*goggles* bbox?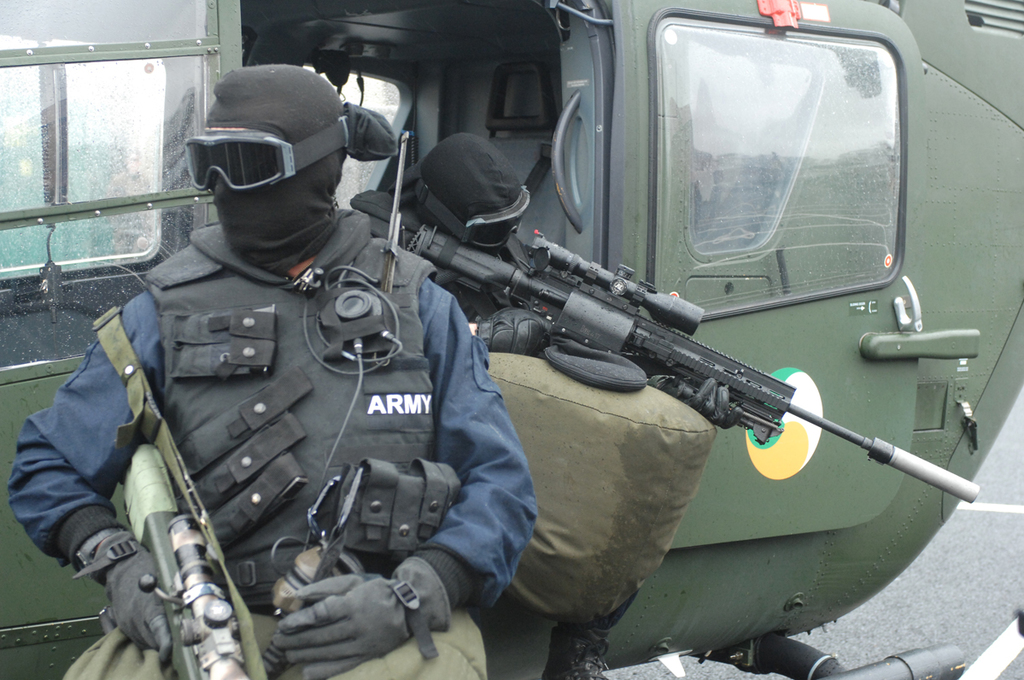
l=183, t=110, r=350, b=194
